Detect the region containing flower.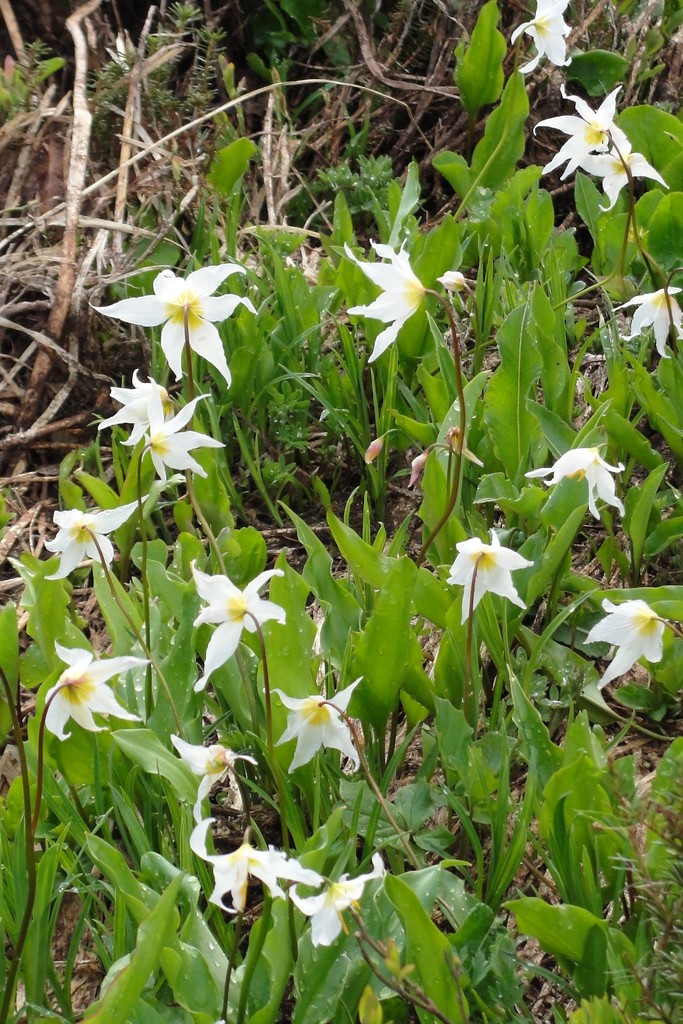
l=98, t=368, r=179, b=444.
